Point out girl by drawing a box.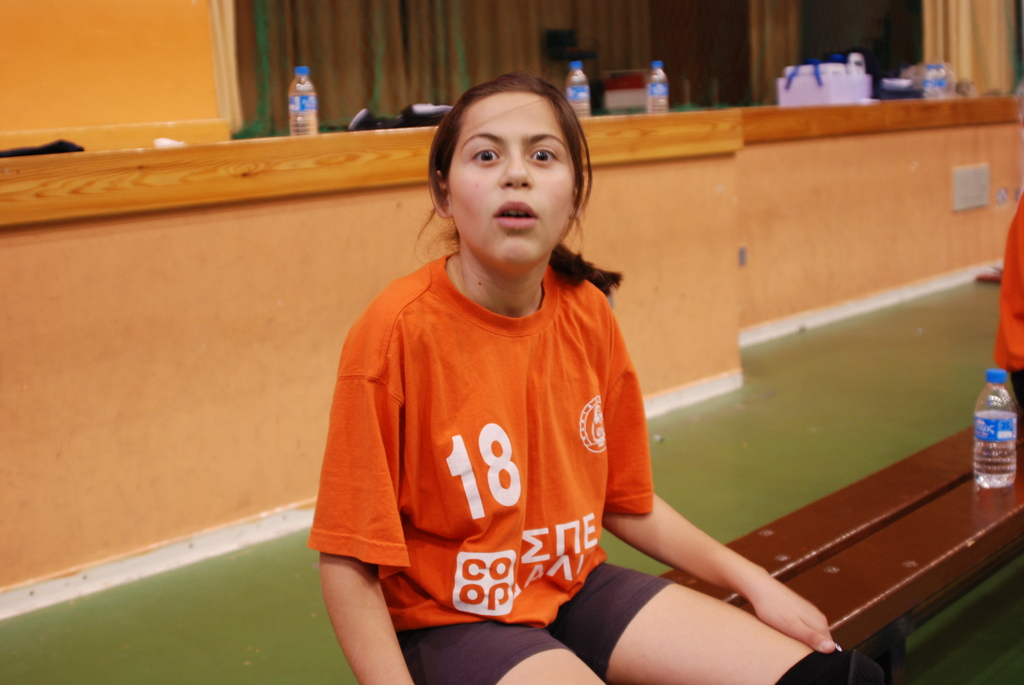
{"left": 310, "top": 71, "right": 835, "bottom": 684}.
